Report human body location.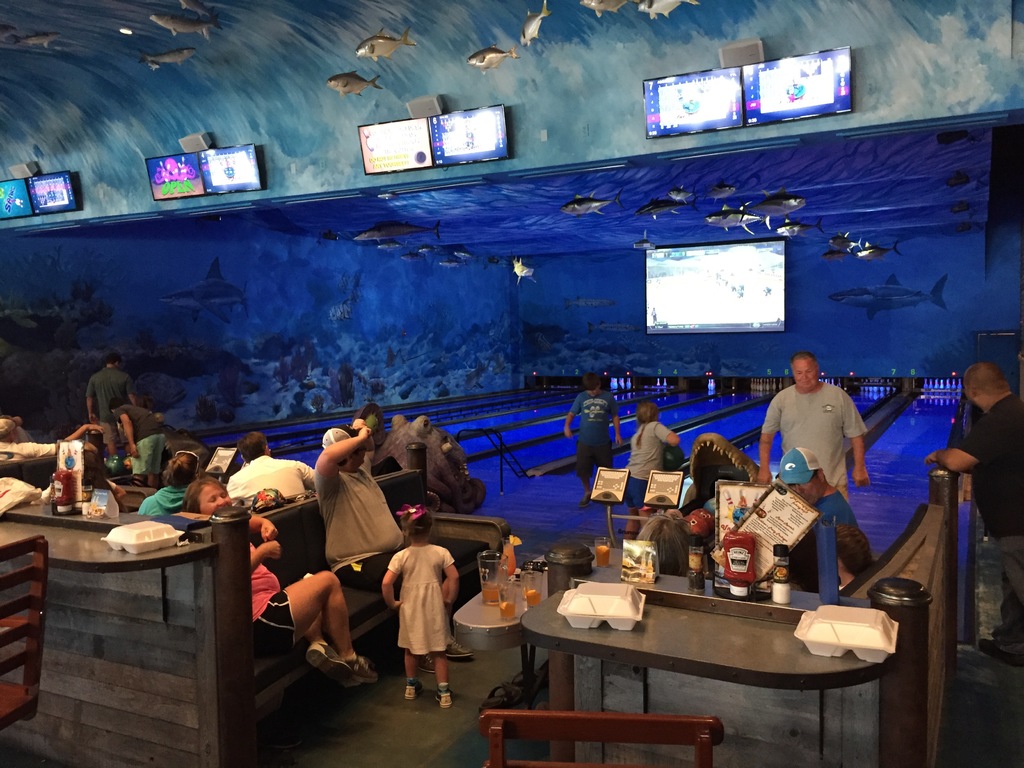
Report: pyautogui.locateOnScreen(833, 522, 870, 586).
